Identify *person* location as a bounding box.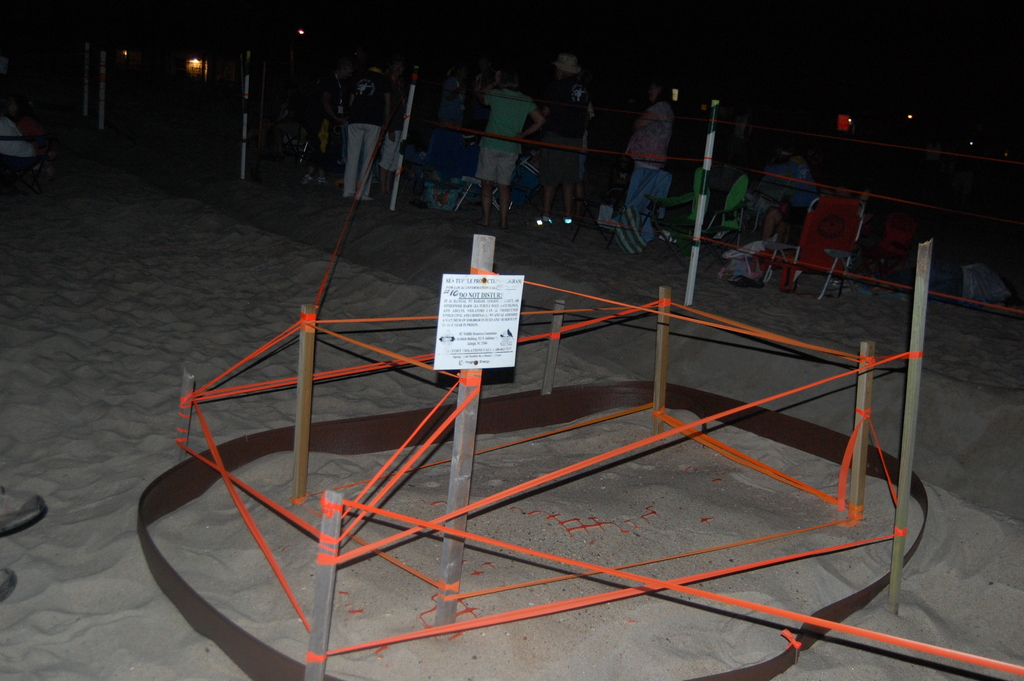
<region>605, 90, 675, 230</region>.
